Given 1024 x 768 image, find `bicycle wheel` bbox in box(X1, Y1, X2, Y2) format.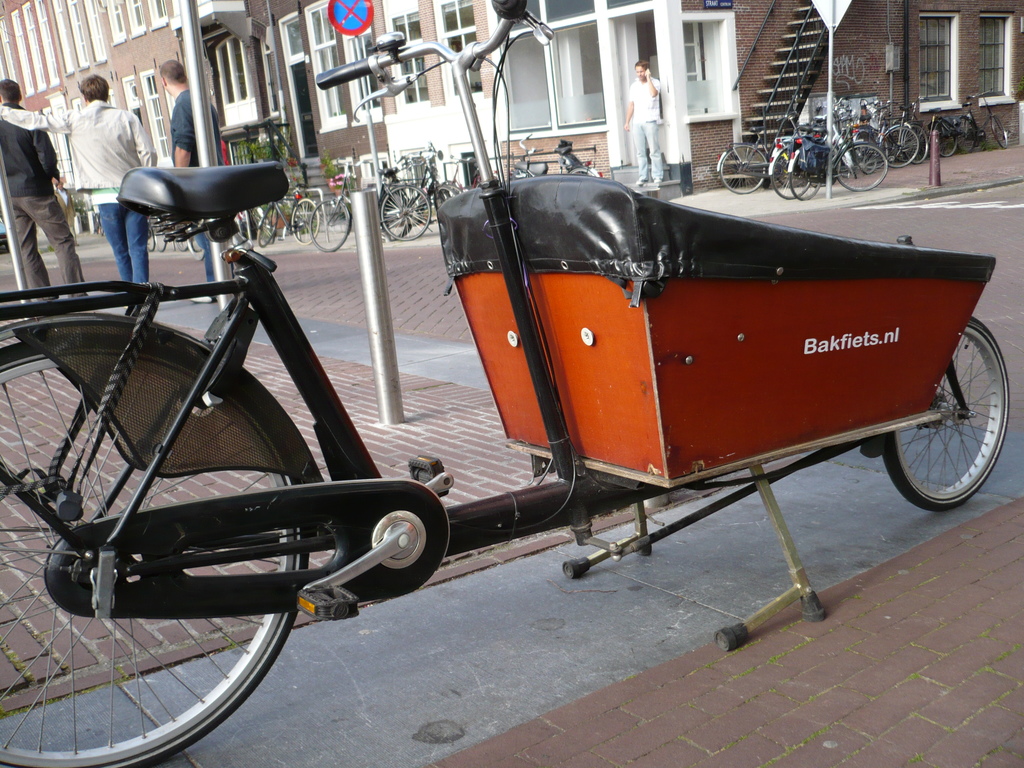
box(933, 120, 957, 159).
